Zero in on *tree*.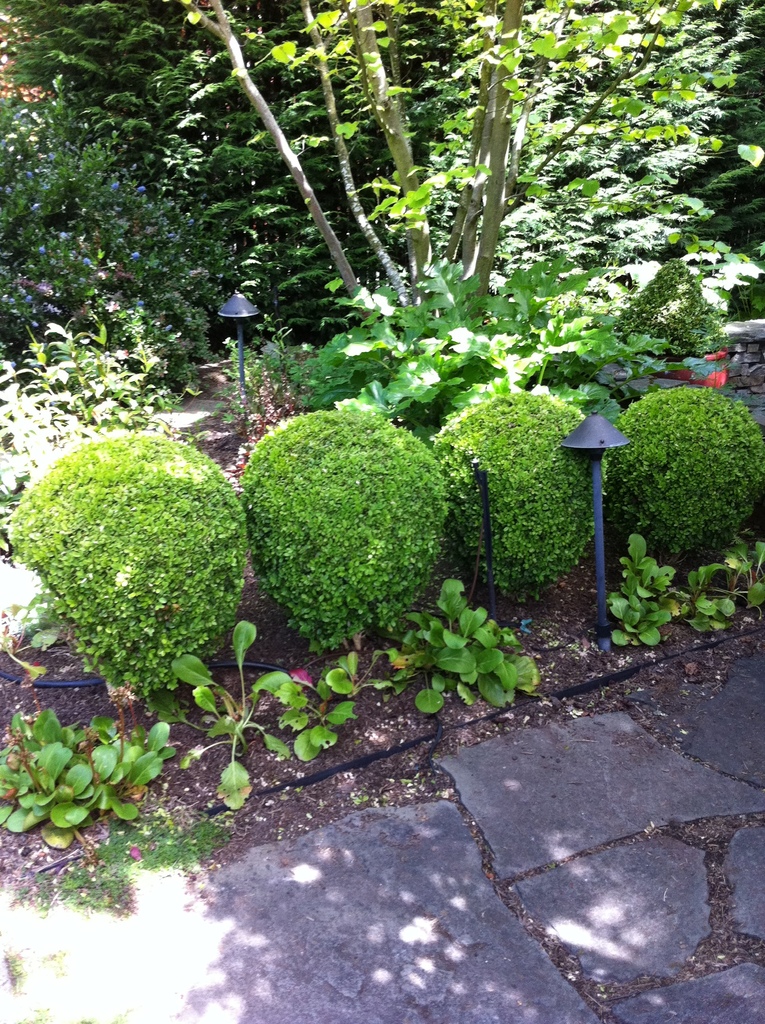
Zeroed in: {"x1": 182, "y1": 0, "x2": 764, "y2": 324}.
